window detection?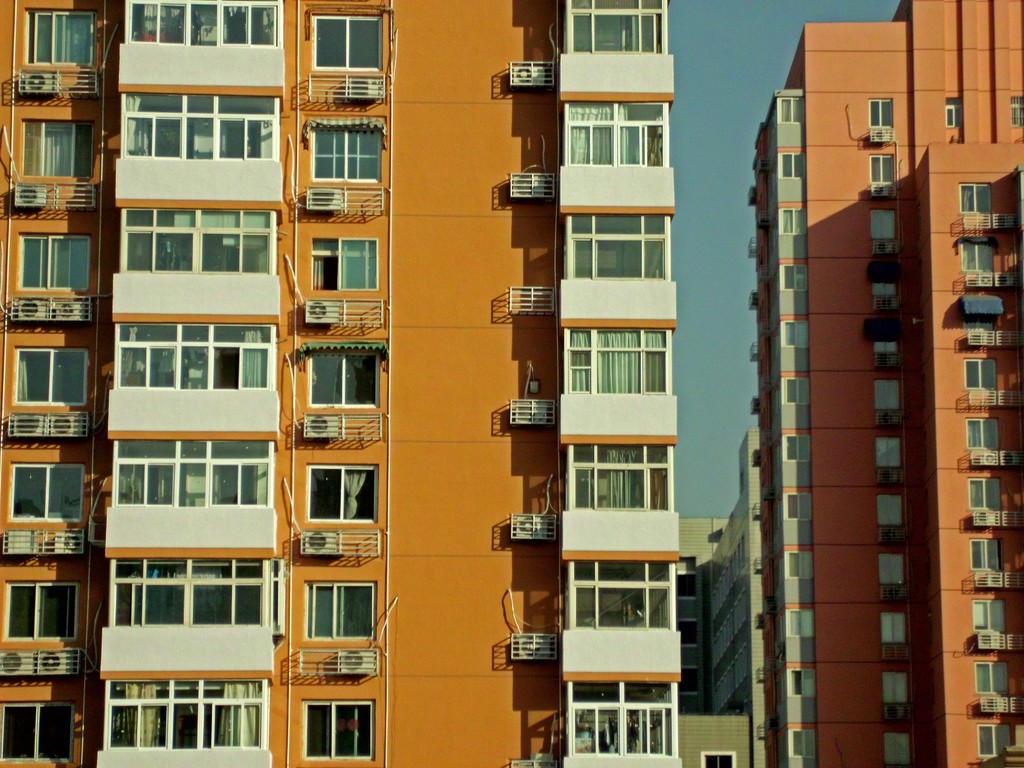
x1=116, y1=209, x2=275, y2=277
